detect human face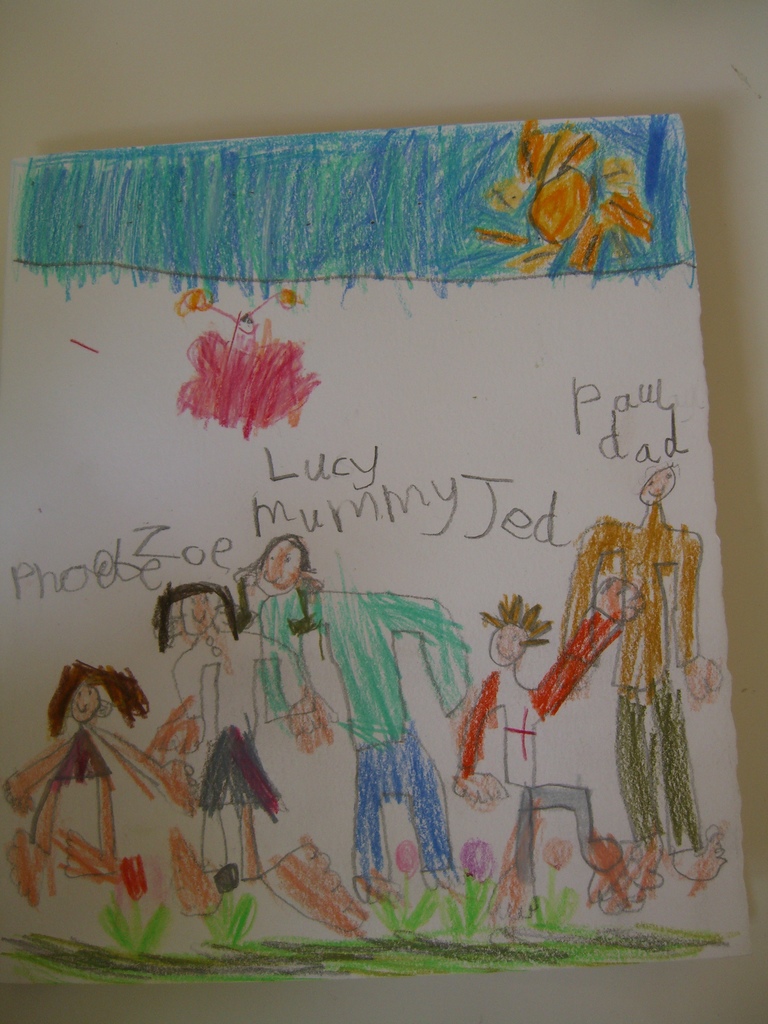
<box>262,538,312,584</box>
